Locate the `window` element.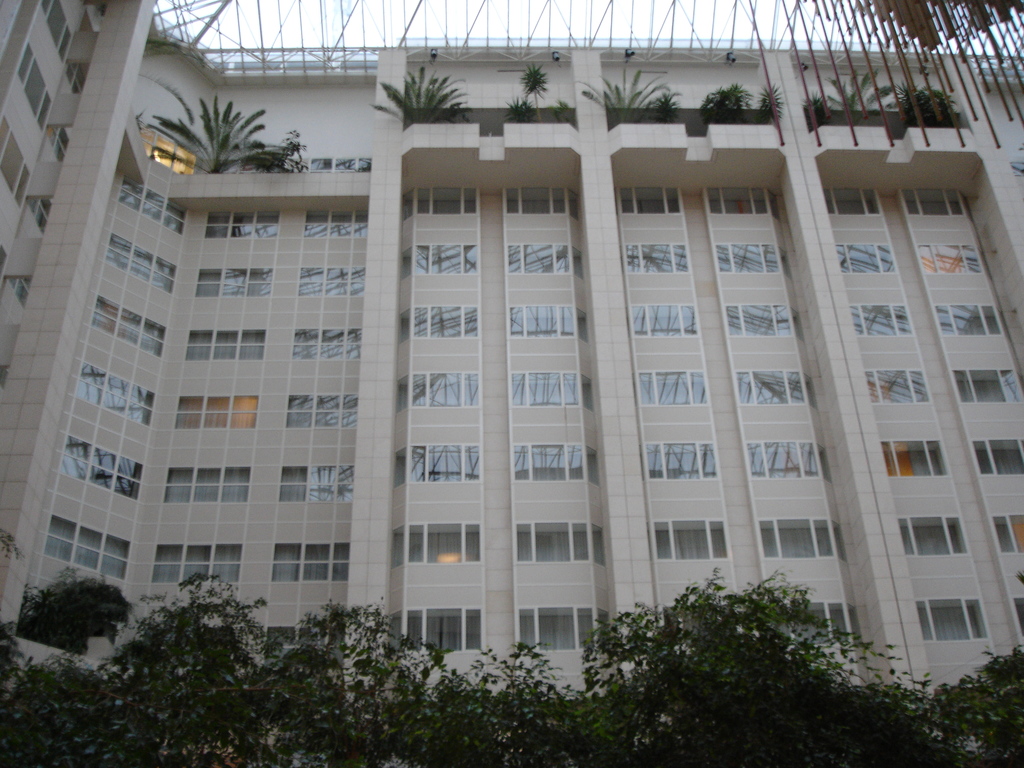
Element bbox: (821, 187, 878, 216).
